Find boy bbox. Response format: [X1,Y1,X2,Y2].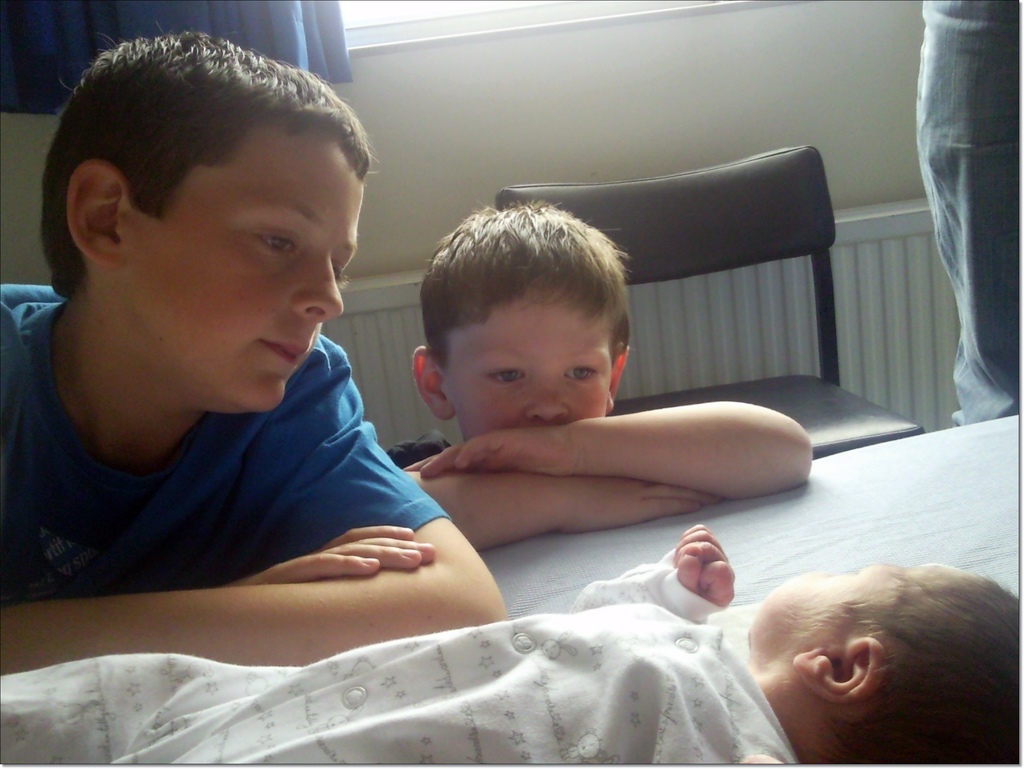
[0,523,1023,768].
